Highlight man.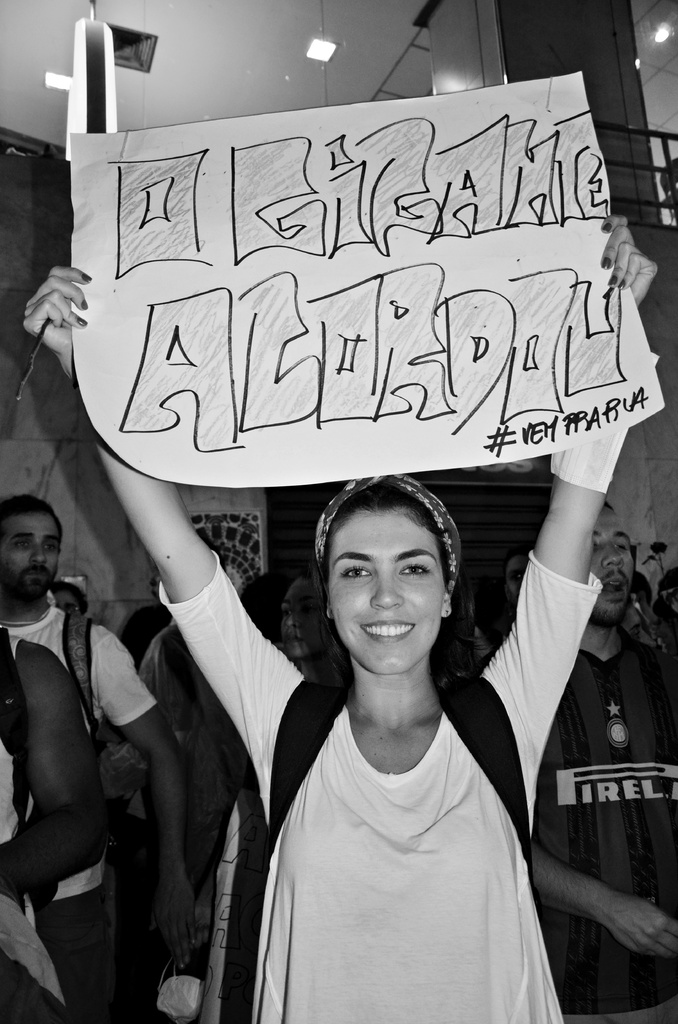
Highlighted region: box(0, 626, 117, 1023).
